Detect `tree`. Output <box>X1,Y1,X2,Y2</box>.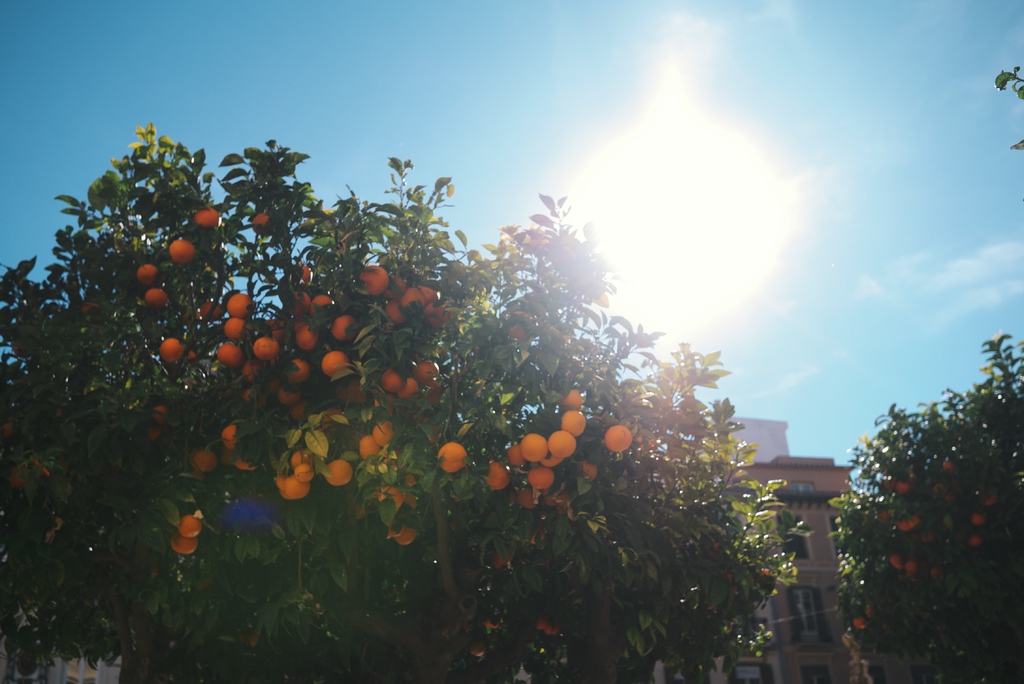
<box>0,117,796,683</box>.
